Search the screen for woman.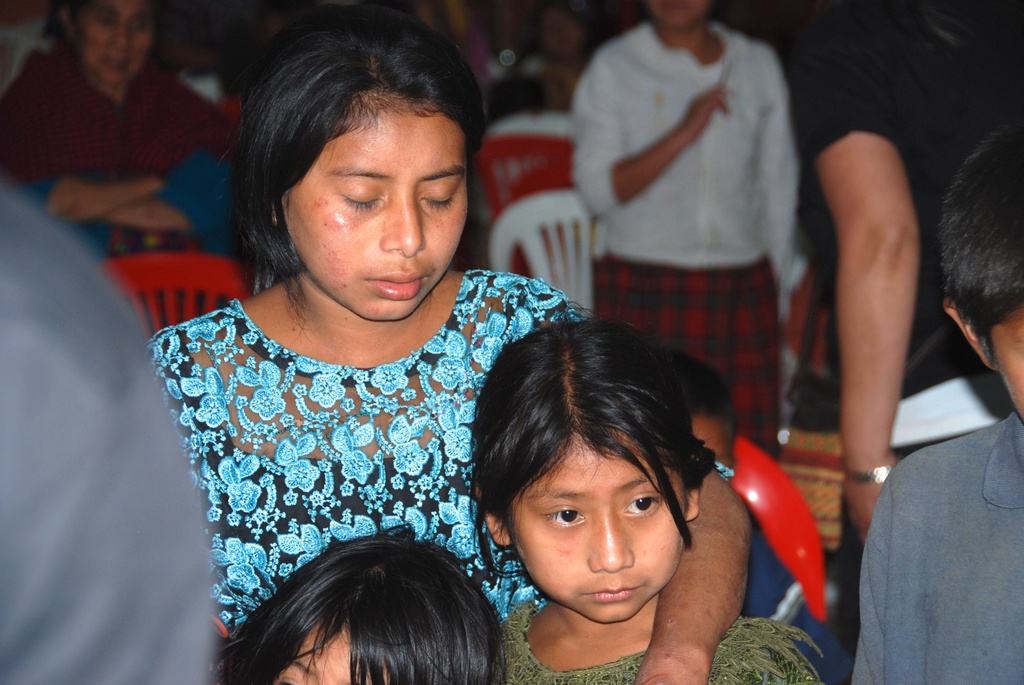
Found at l=561, t=0, r=805, b=465.
